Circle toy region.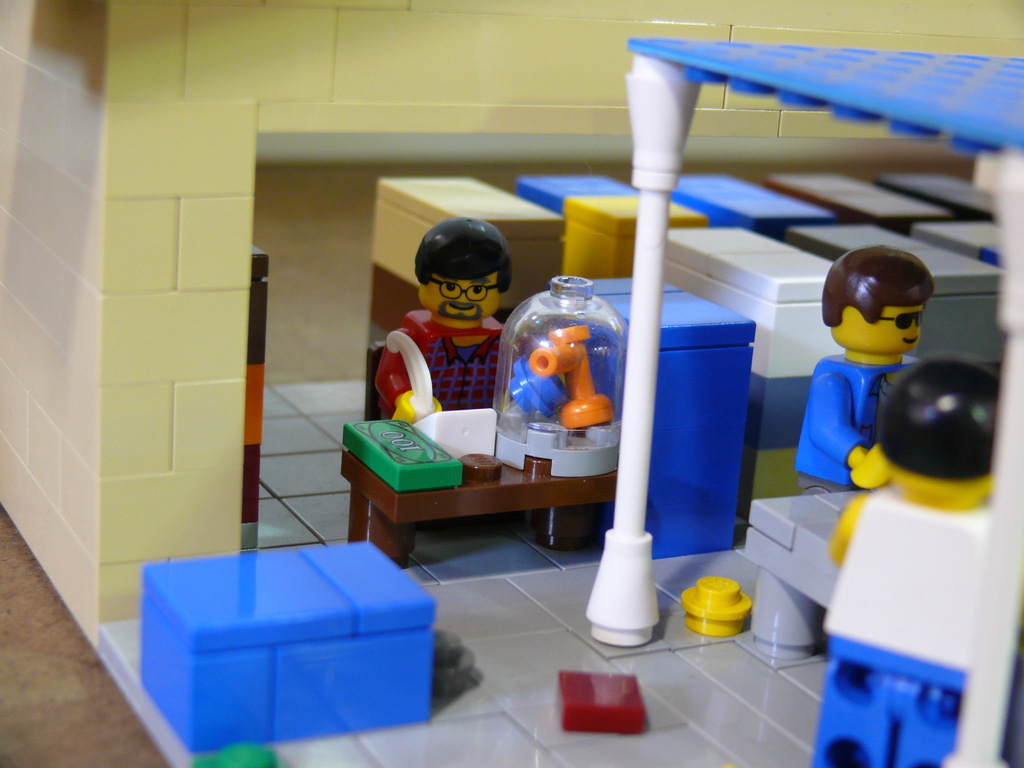
Region: {"left": 365, "top": 177, "right": 565, "bottom": 335}.
